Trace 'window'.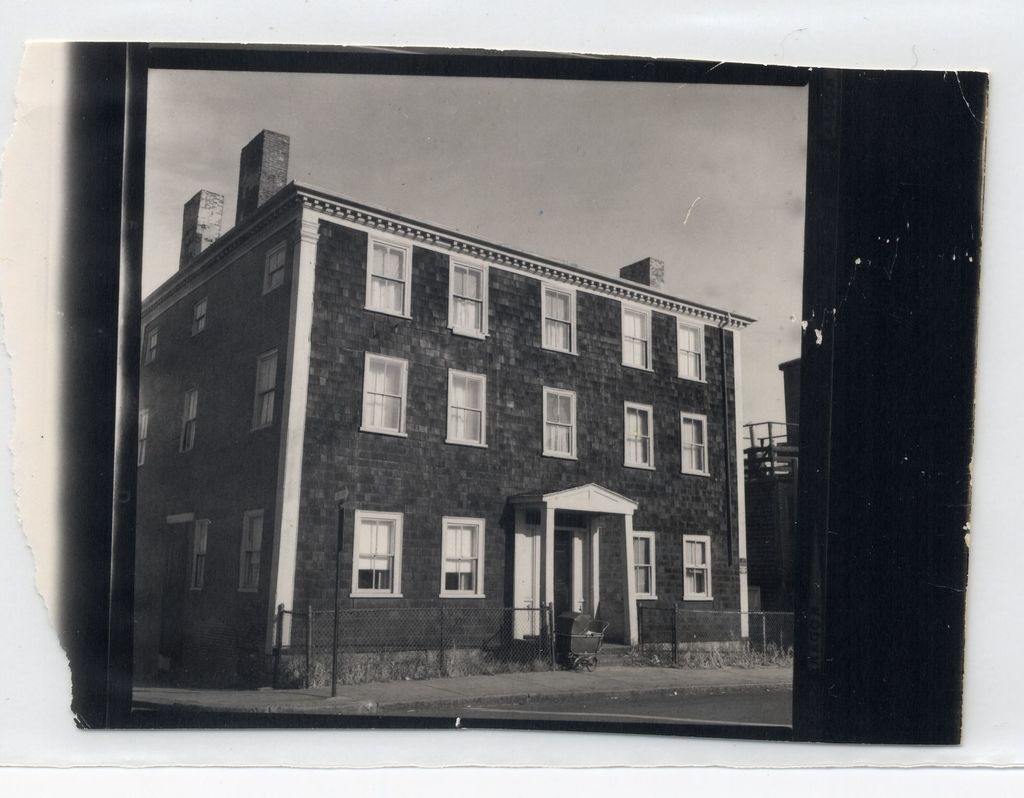
Traced to x1=357 y1=518 x2=399 y2=595.
